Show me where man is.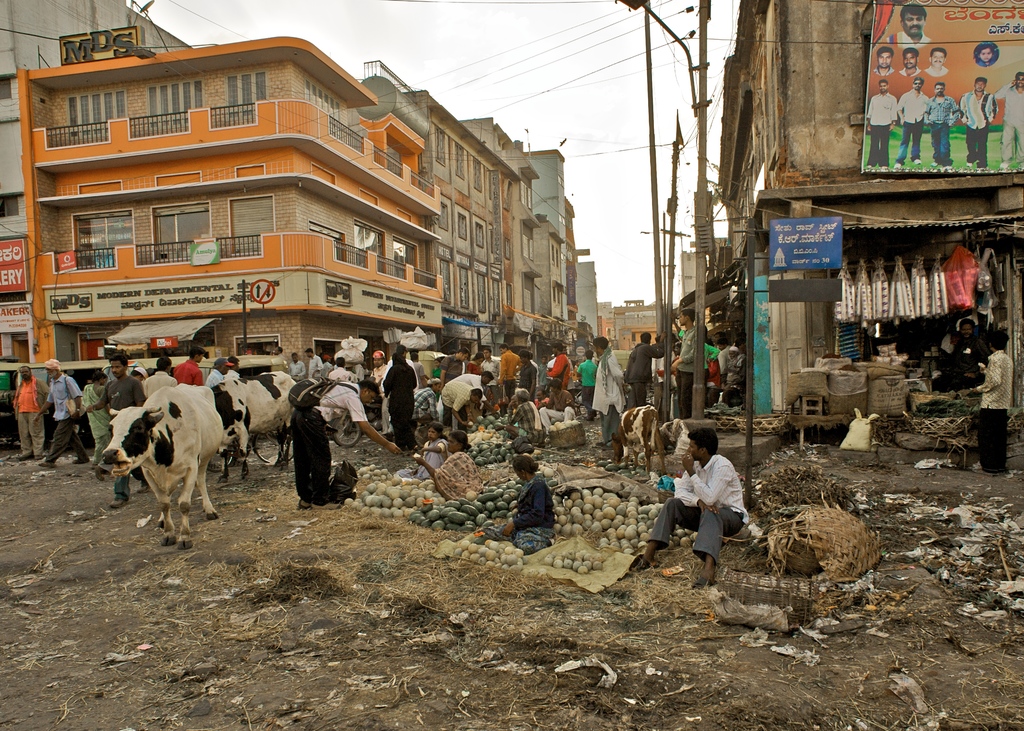
man is at pyautogui.locateOnScreen(632, 426, 747, 582).
